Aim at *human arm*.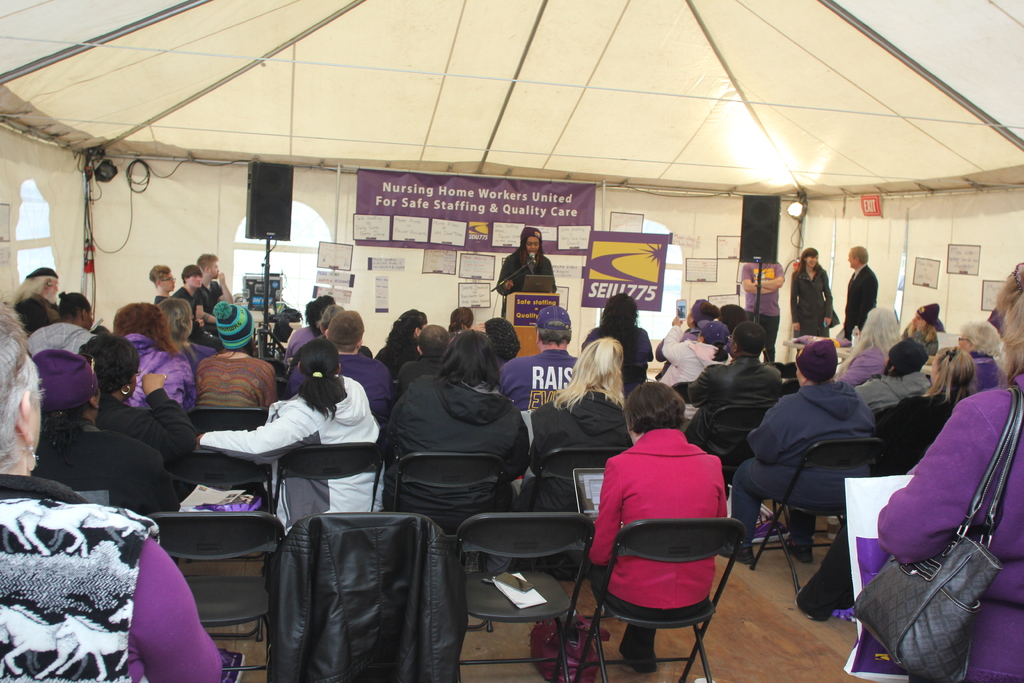
Aimed at detection(880, 386, 1000, 563).
